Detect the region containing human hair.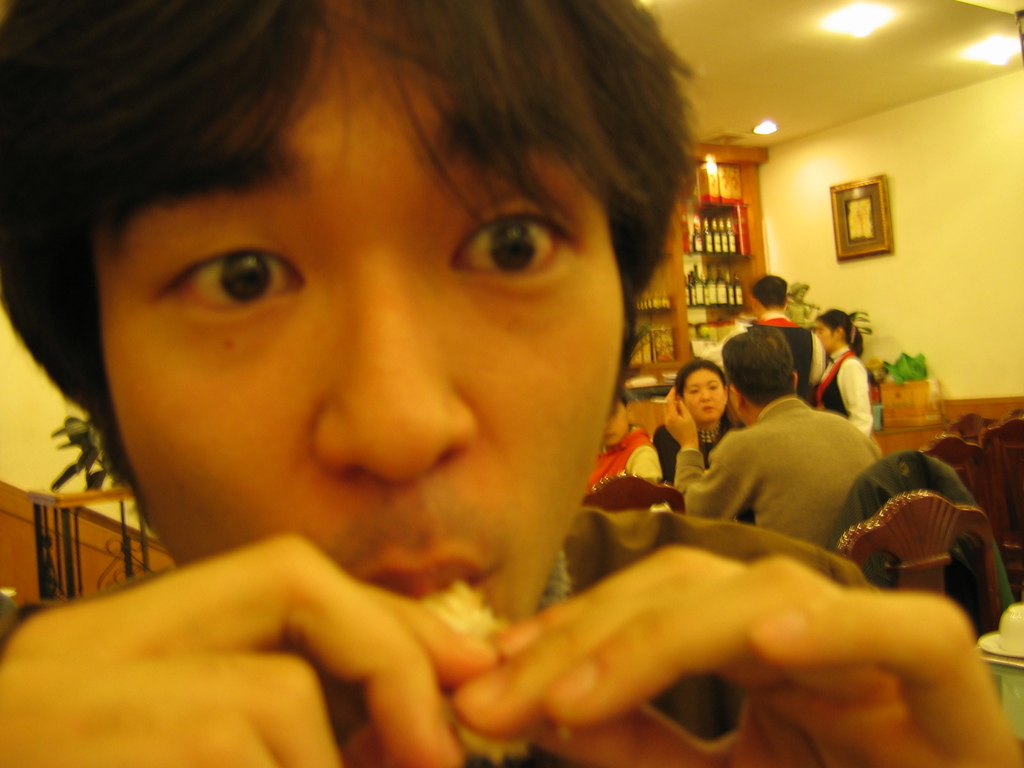
32, 0, 734, 429.
